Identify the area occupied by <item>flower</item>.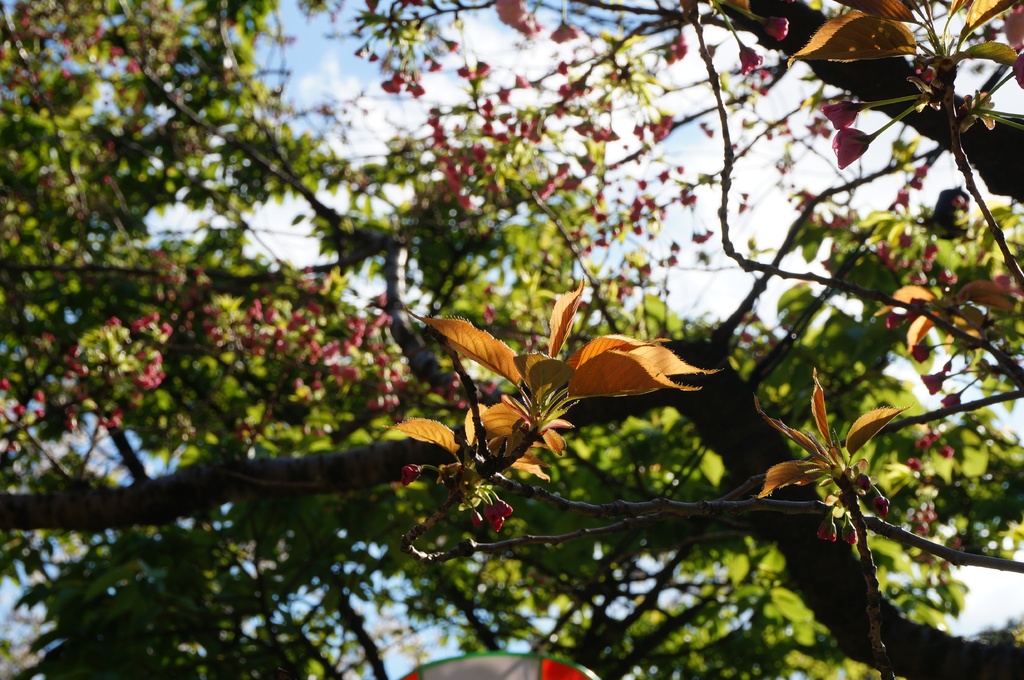
Area: bbox=[395, 69, 403, 88].
